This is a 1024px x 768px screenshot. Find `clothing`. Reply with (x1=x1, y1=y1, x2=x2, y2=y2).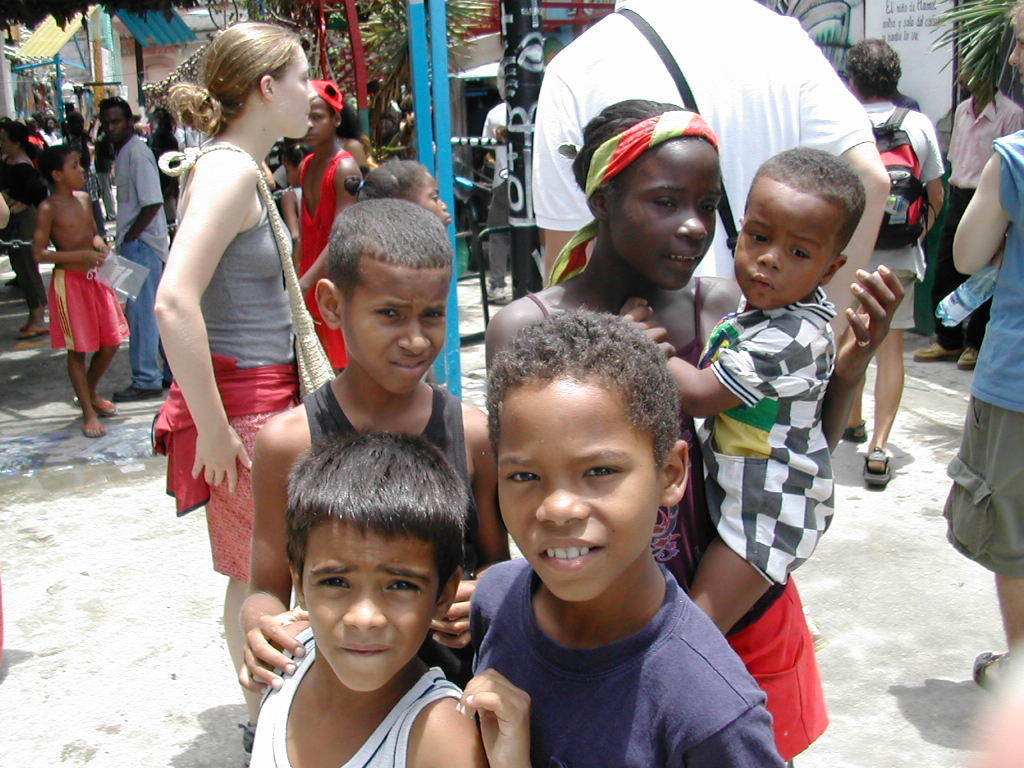
(x1=262, y1=179, x2=289, y2=212).
